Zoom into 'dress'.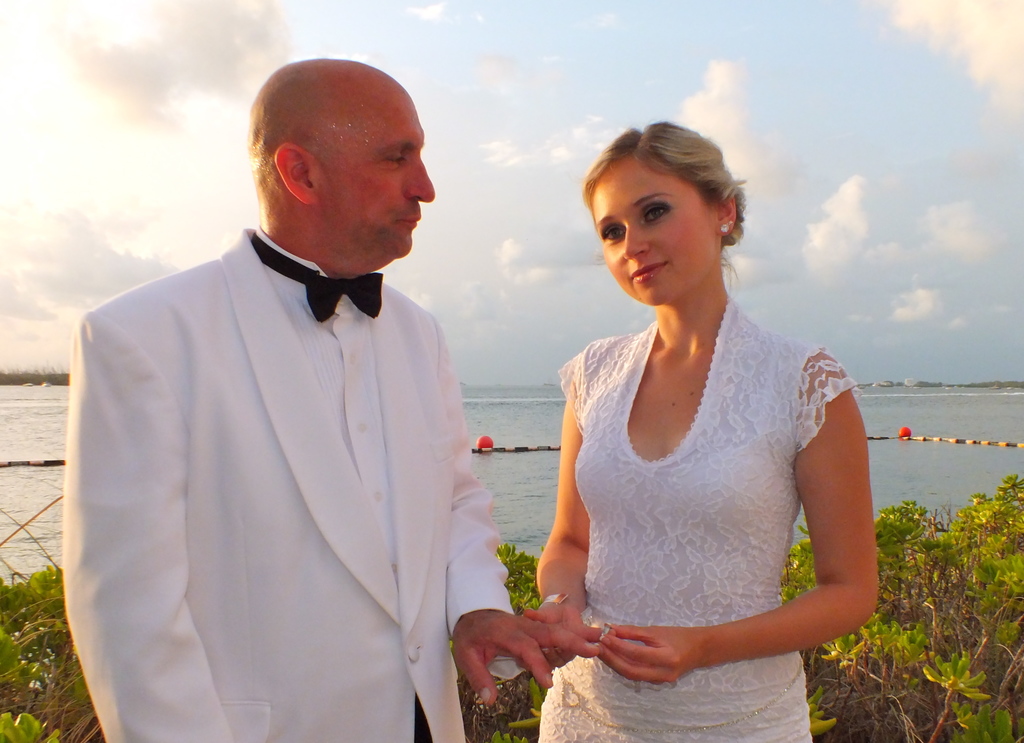
Zoom target: region(532, 297, 859, 742).
